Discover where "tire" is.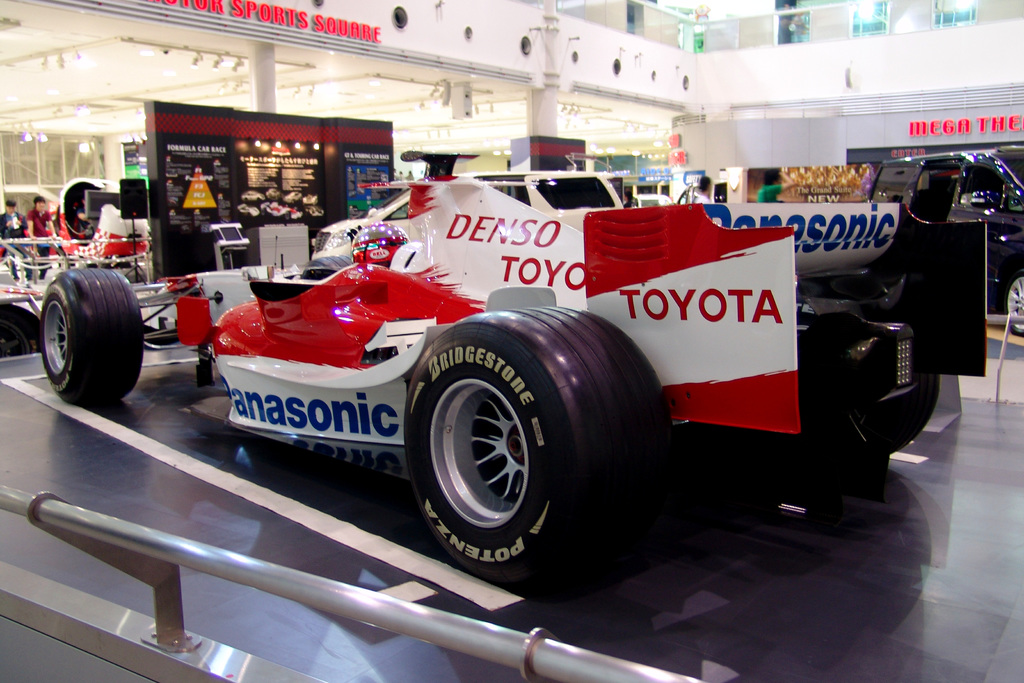
Discovered at bbox=[797, 314, 941, 454].
